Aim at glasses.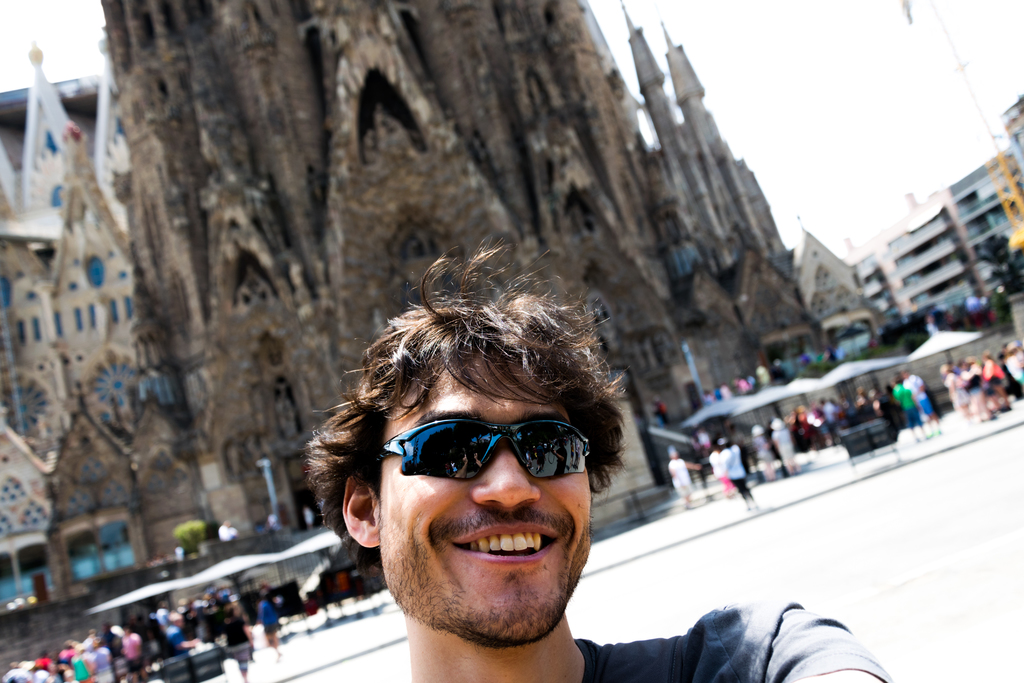
Aimed at locate(368, 419, 588, 481).
